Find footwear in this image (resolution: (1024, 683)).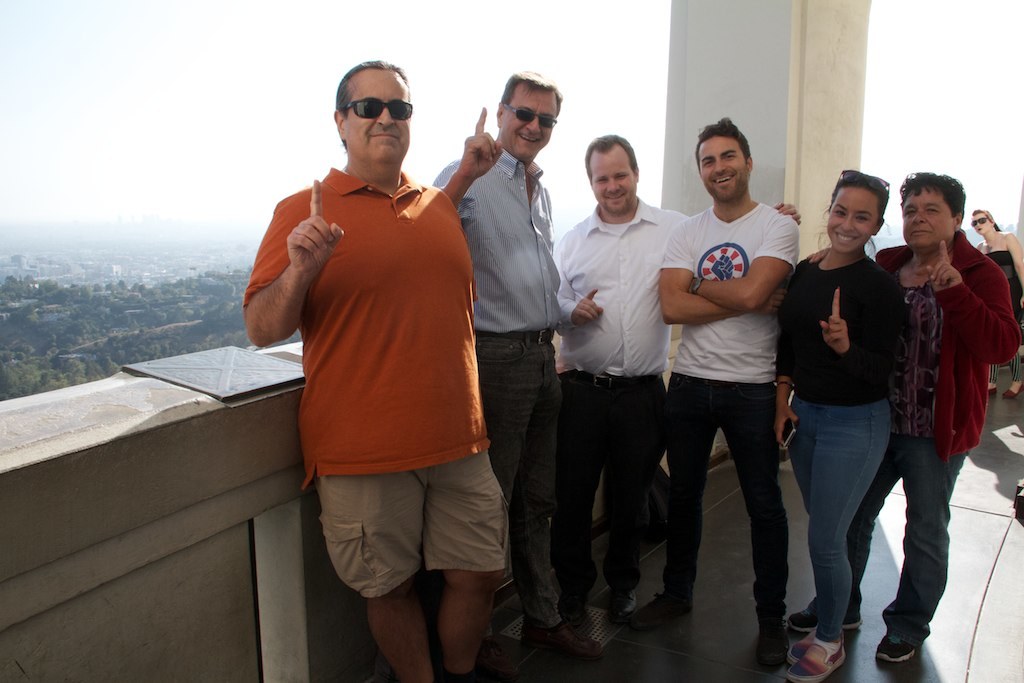
select_region(756, 632, 789, 670).
